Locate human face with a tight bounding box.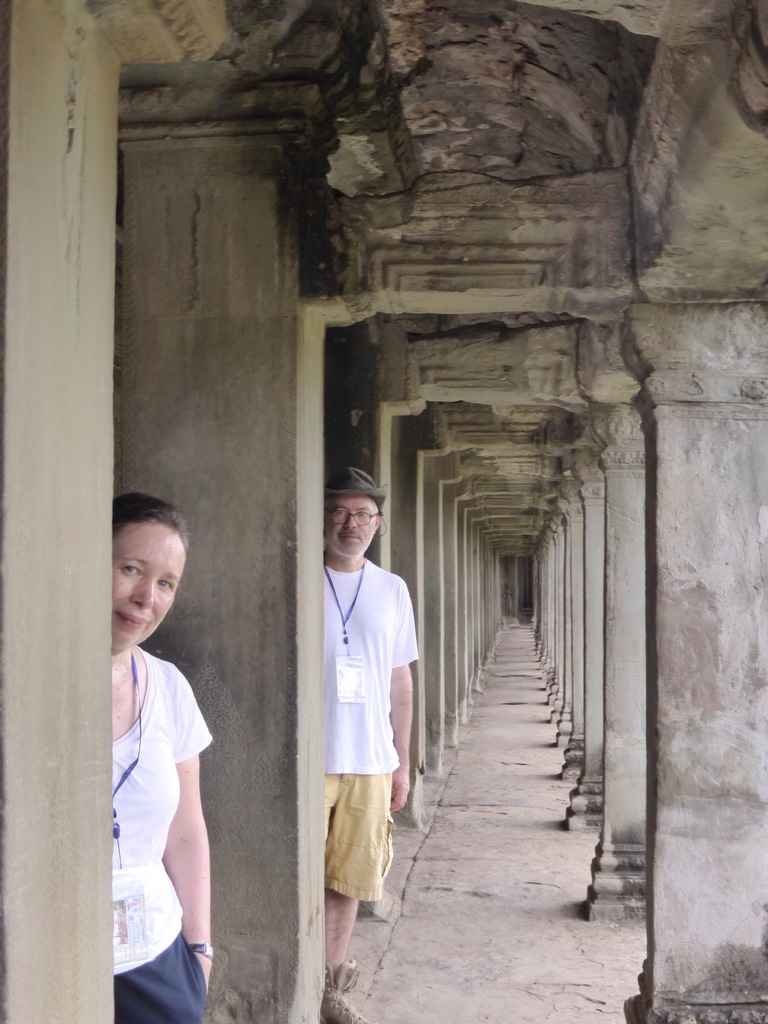
111, 516, 188, 654.
